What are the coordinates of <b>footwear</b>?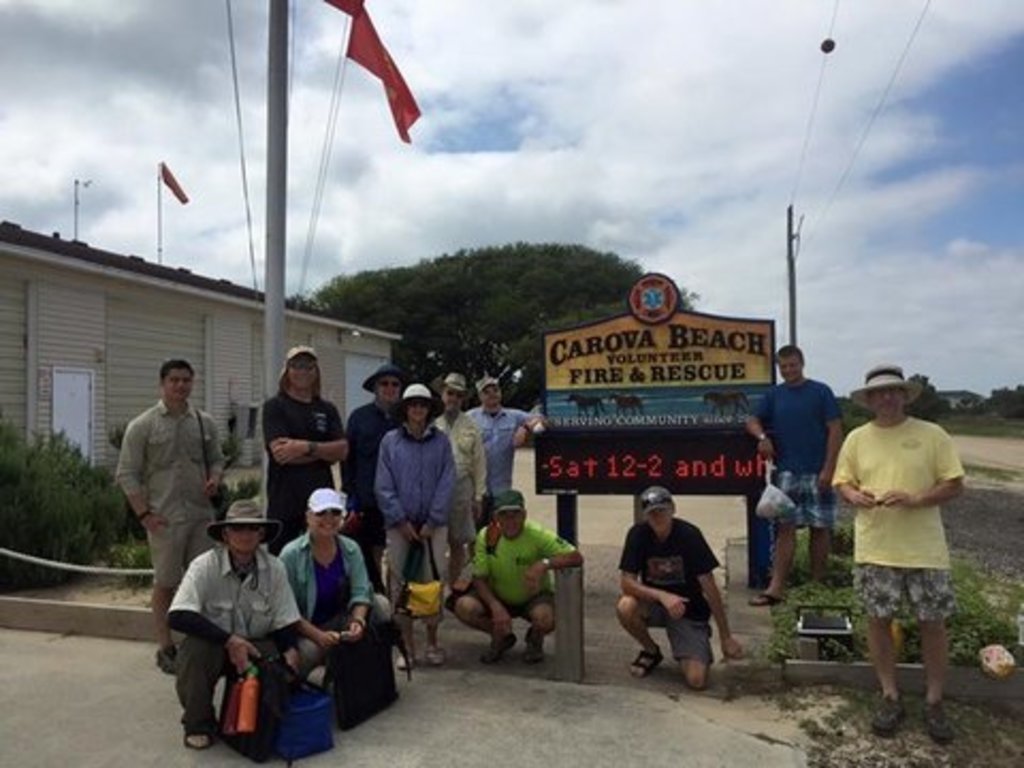
box=[427, 644, 442, 661].
